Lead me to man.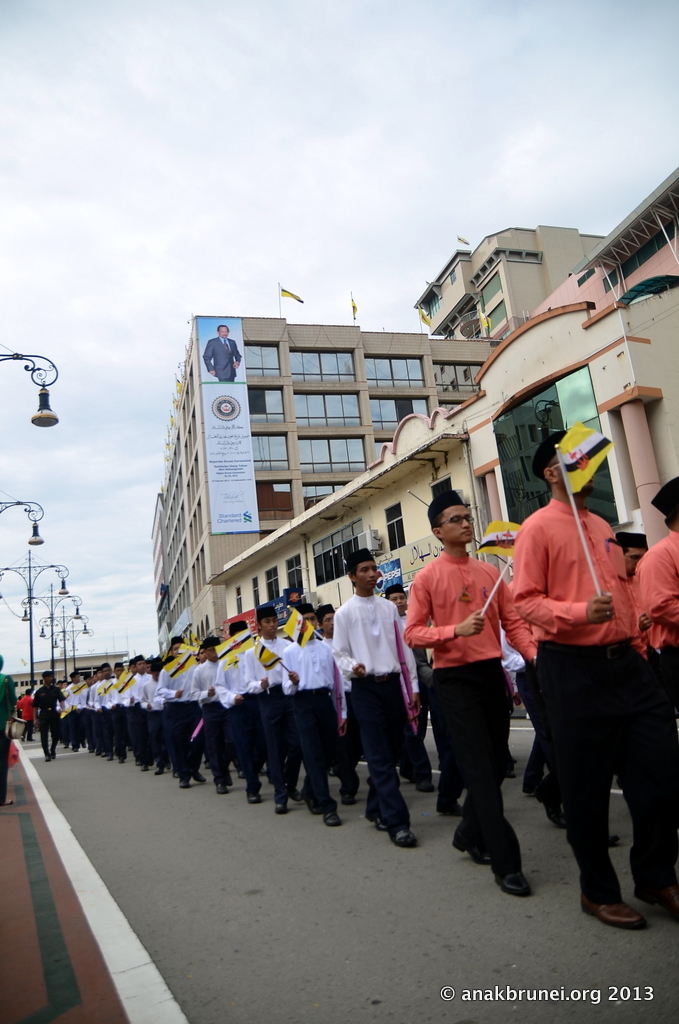
Lead to box=[32, 670, 64, 760].
